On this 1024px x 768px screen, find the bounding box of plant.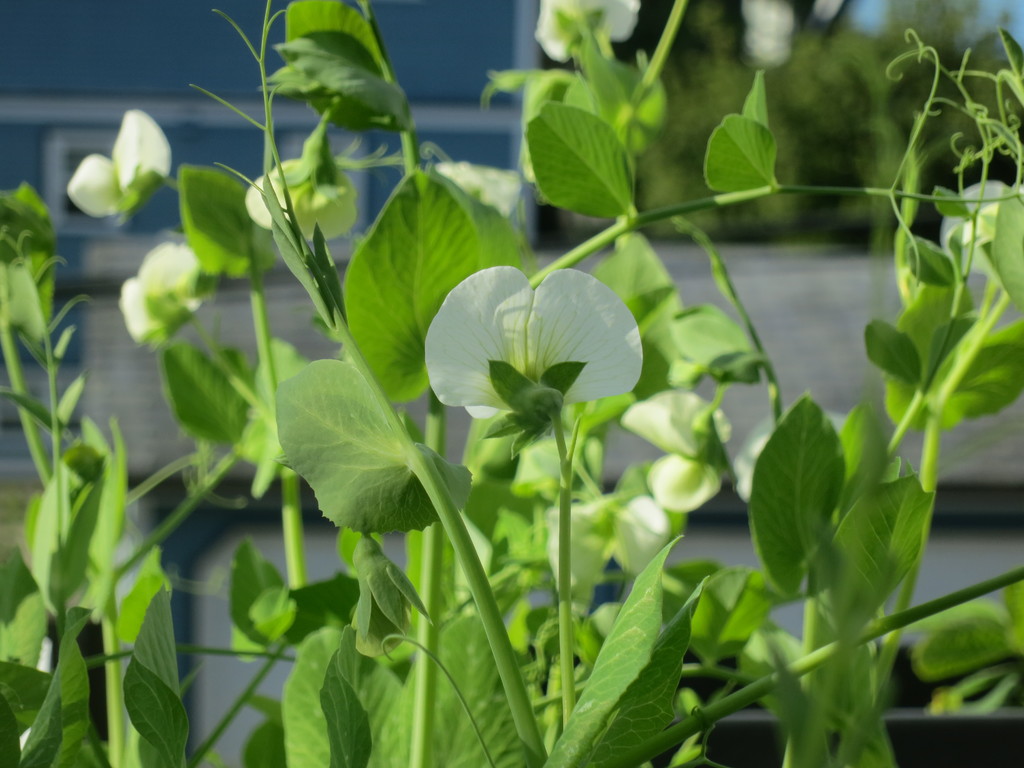
Bounding box: (left=59, top=33, right=1023, bottom=740).
